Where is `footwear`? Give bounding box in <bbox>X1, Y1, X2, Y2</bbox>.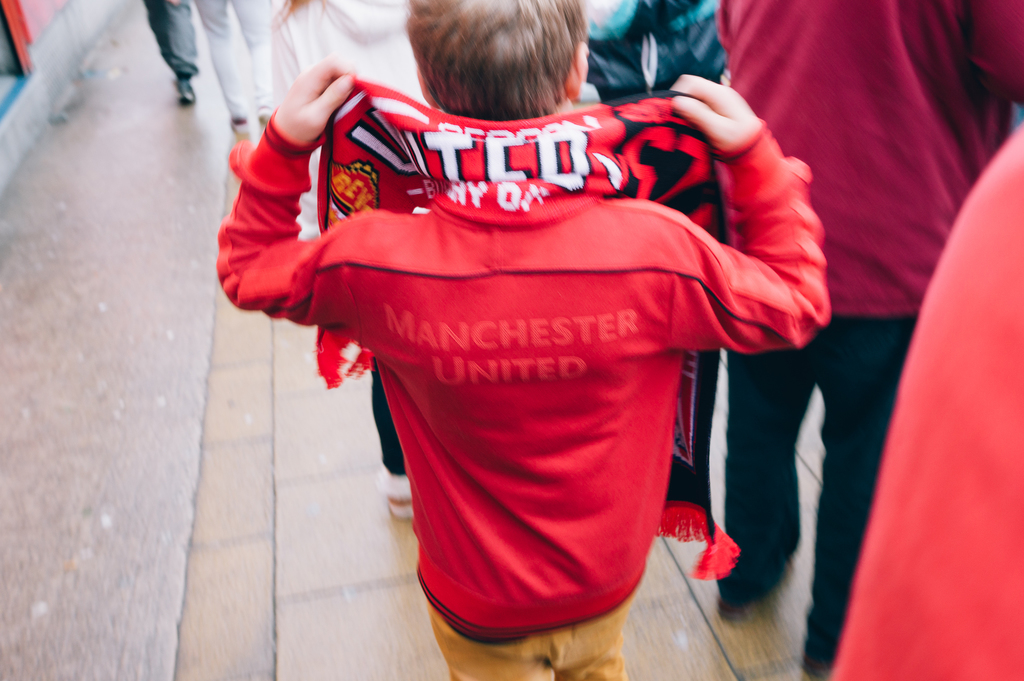
<bbox>177, 84, 195, 106</bbox>.
